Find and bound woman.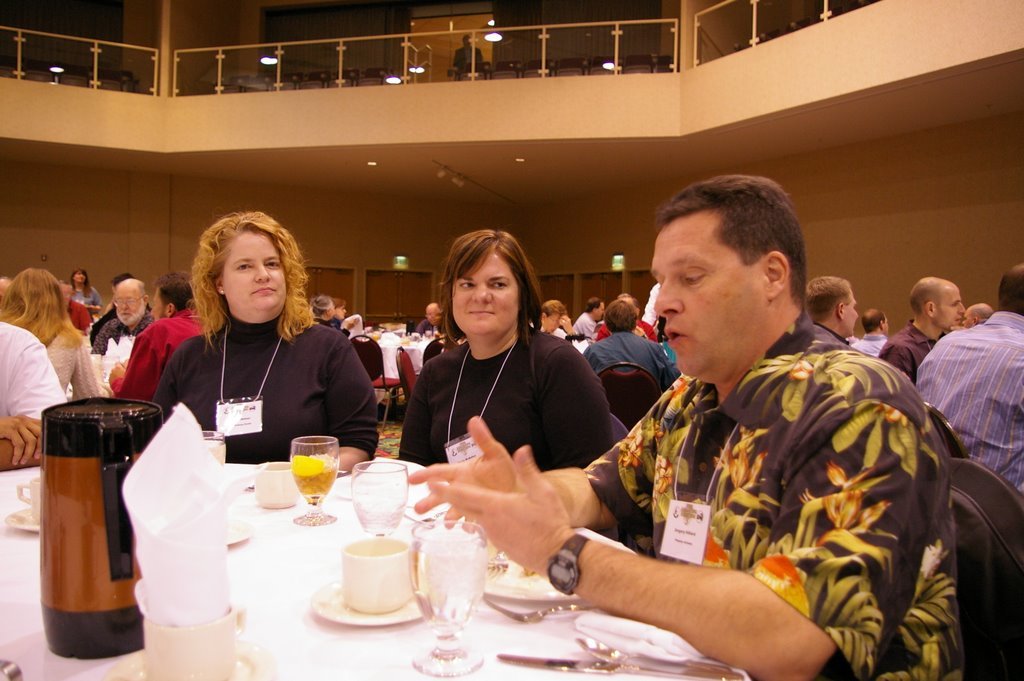
Bound: box=[328, 295, 347, 323].
